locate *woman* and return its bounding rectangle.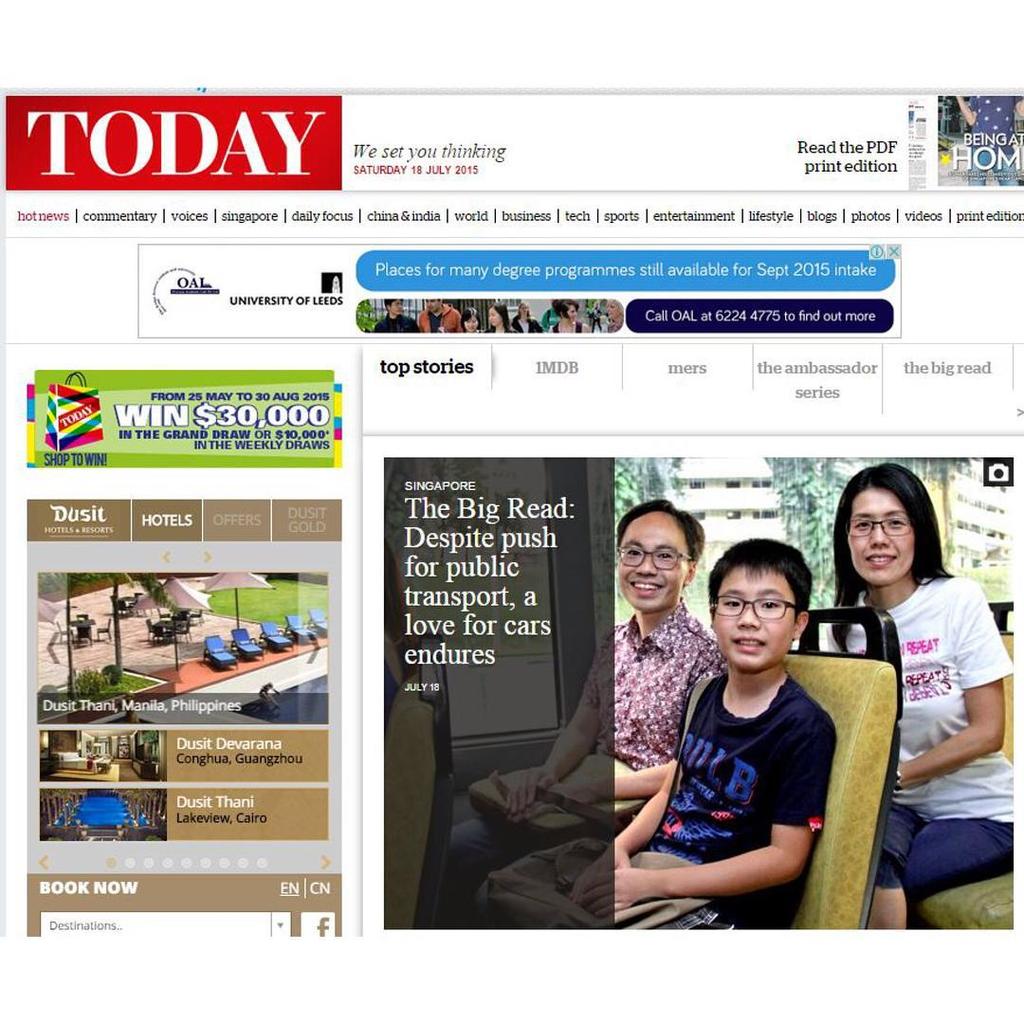
{"left": 823, "top": 464, "right": 1005, "bottom": 892}.
